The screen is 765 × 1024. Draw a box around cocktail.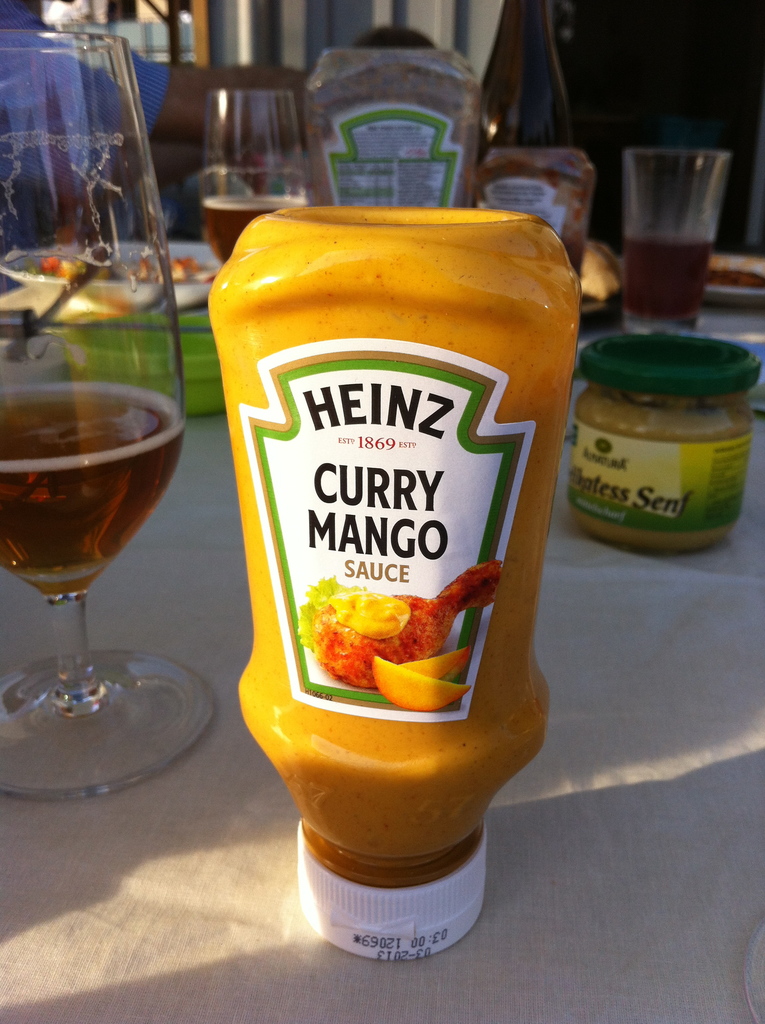
0:22:201:435.
